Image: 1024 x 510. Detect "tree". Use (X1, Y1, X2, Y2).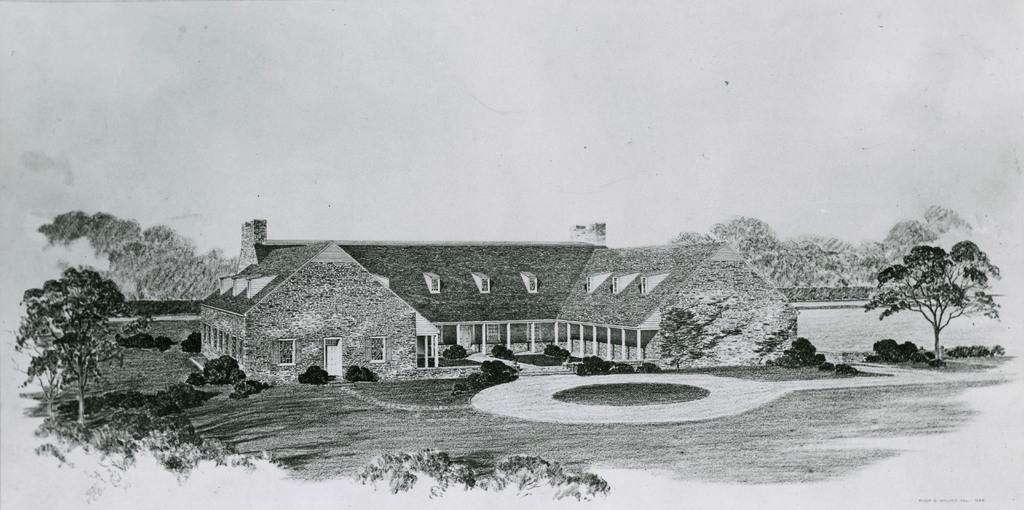
(13, 265, 142, 432).
